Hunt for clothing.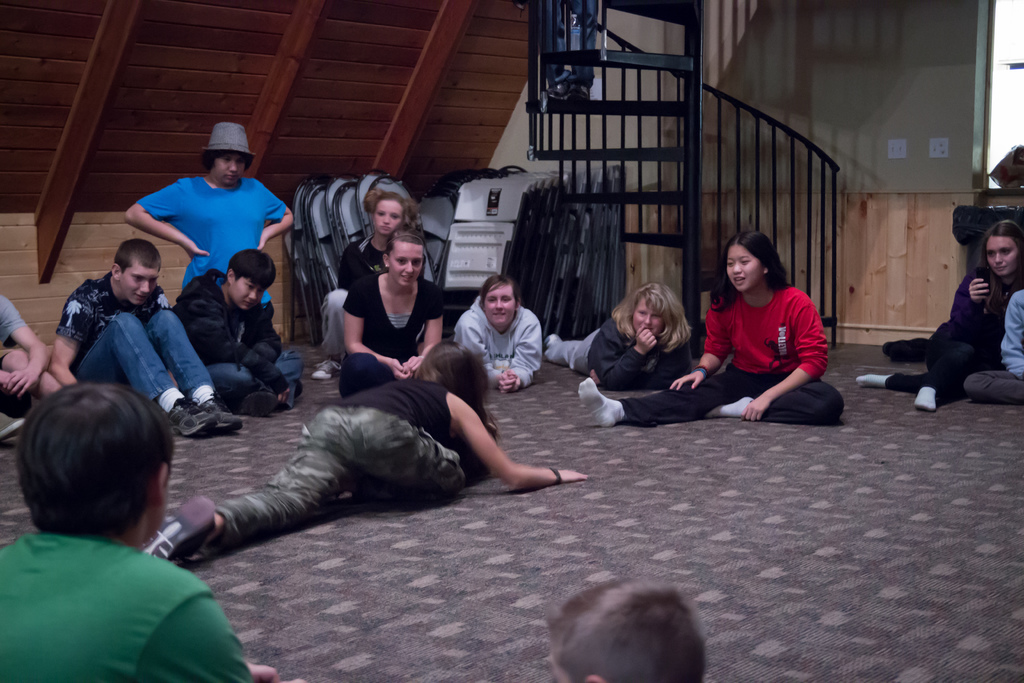
Hunted down at region(458, 292, 545, 382).
